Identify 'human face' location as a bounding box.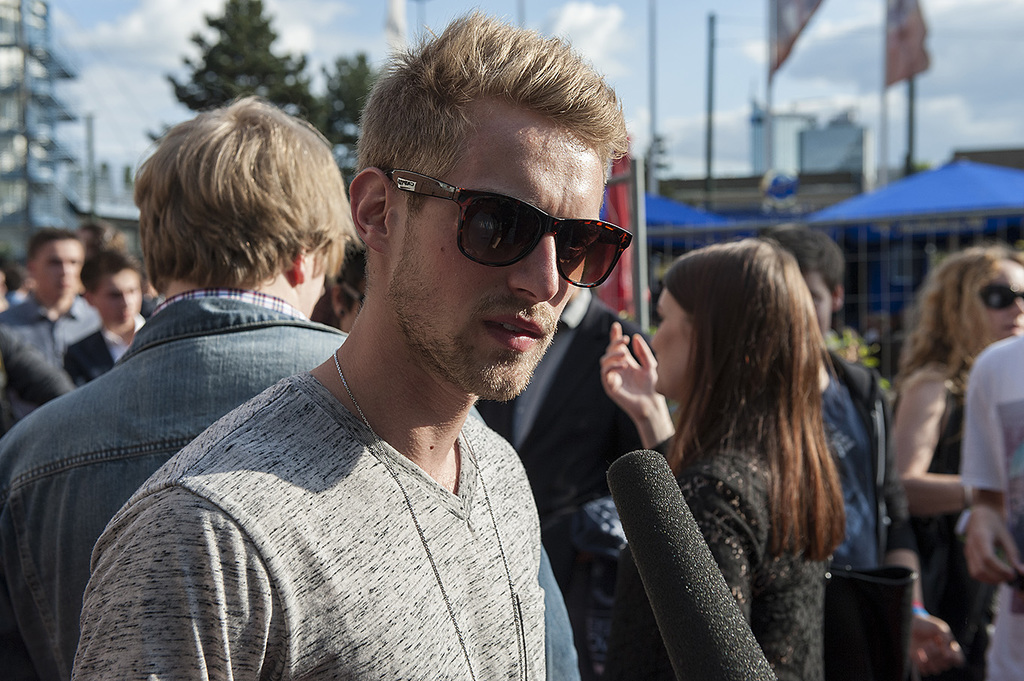
342:274:365:328.
